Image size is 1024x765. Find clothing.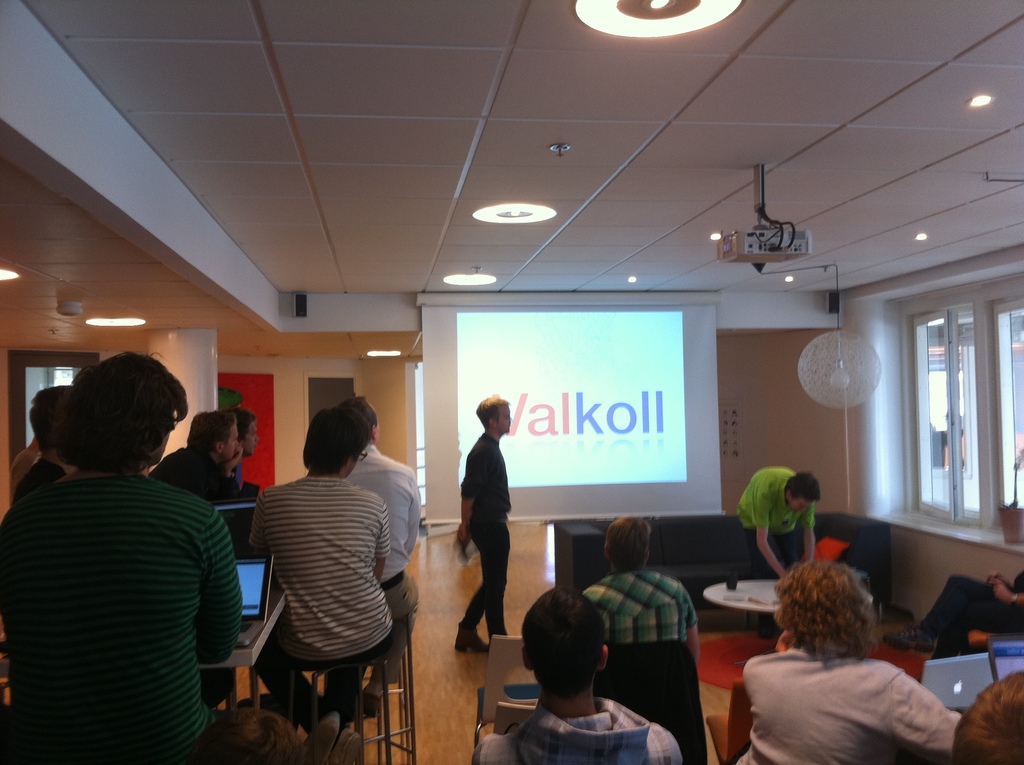
pyautogui.locateOnScreen(454, 430, 512, 638).
